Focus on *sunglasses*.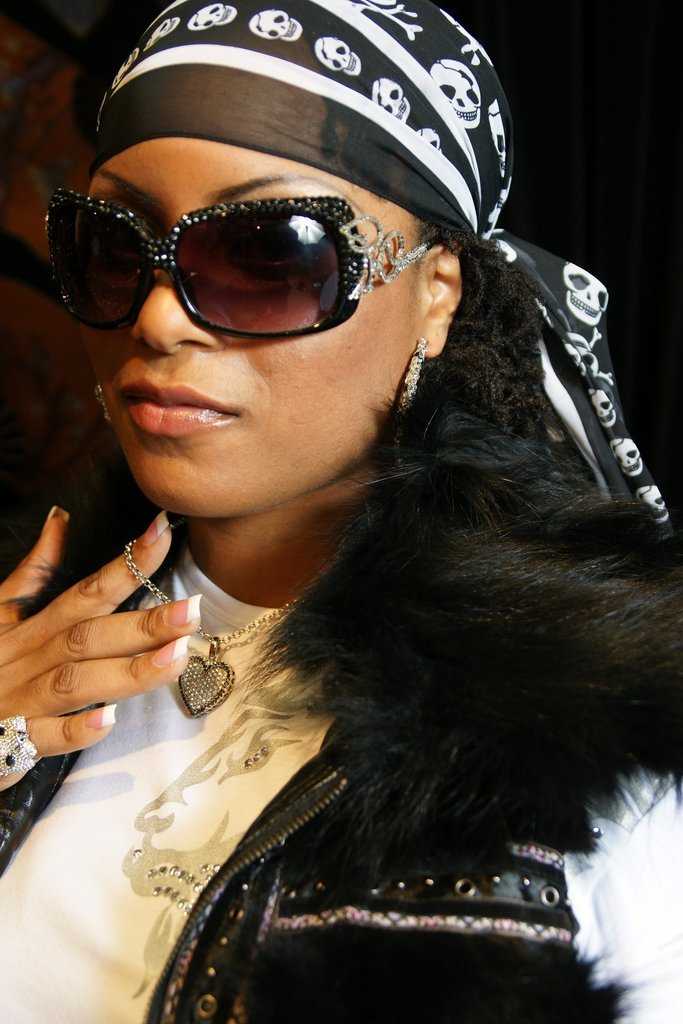
Focused at <region>46, 187, 433, 341</region>.
